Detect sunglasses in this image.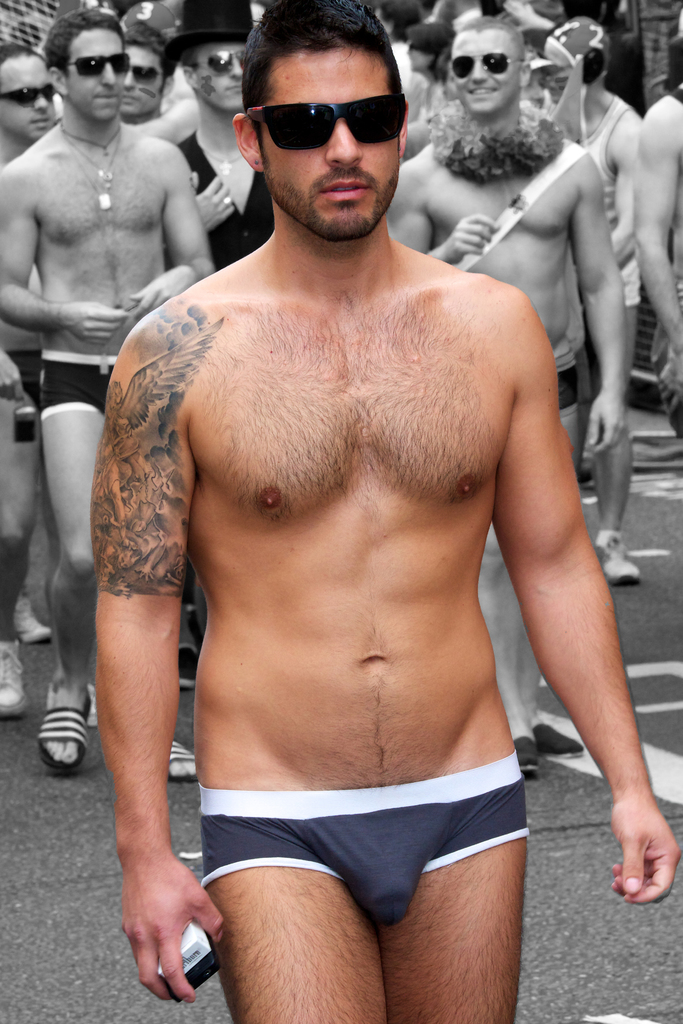
Detection: {"x1": 0, "y1": 89, "x2": 51, "y2": 106}.
